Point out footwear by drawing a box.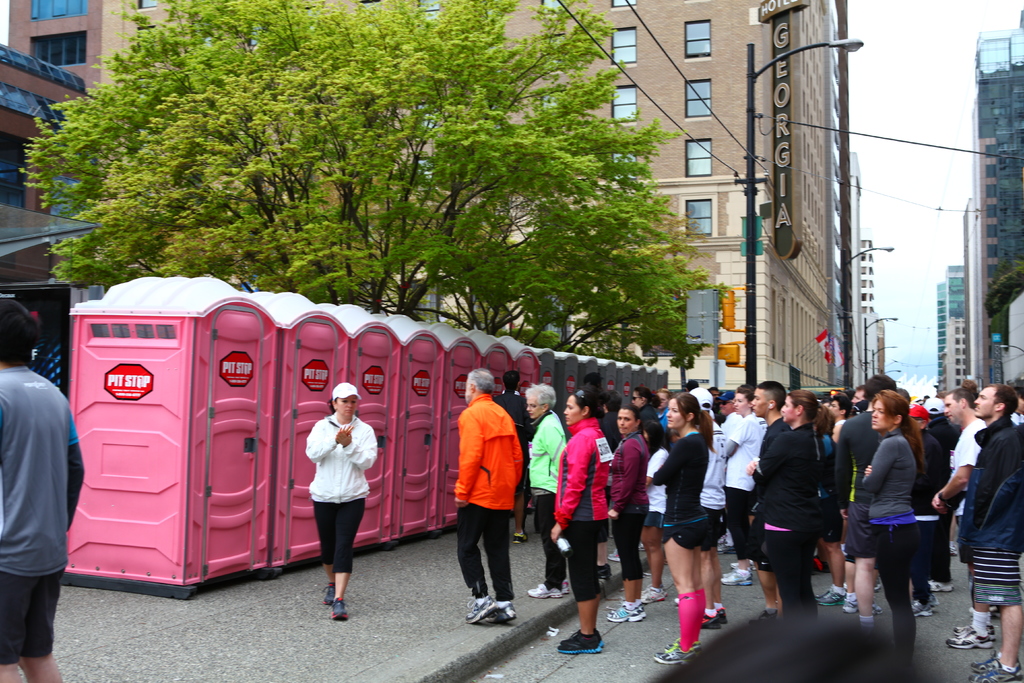
{"left": 812, "top": 587, "right": 834, "bottom": 609}.
